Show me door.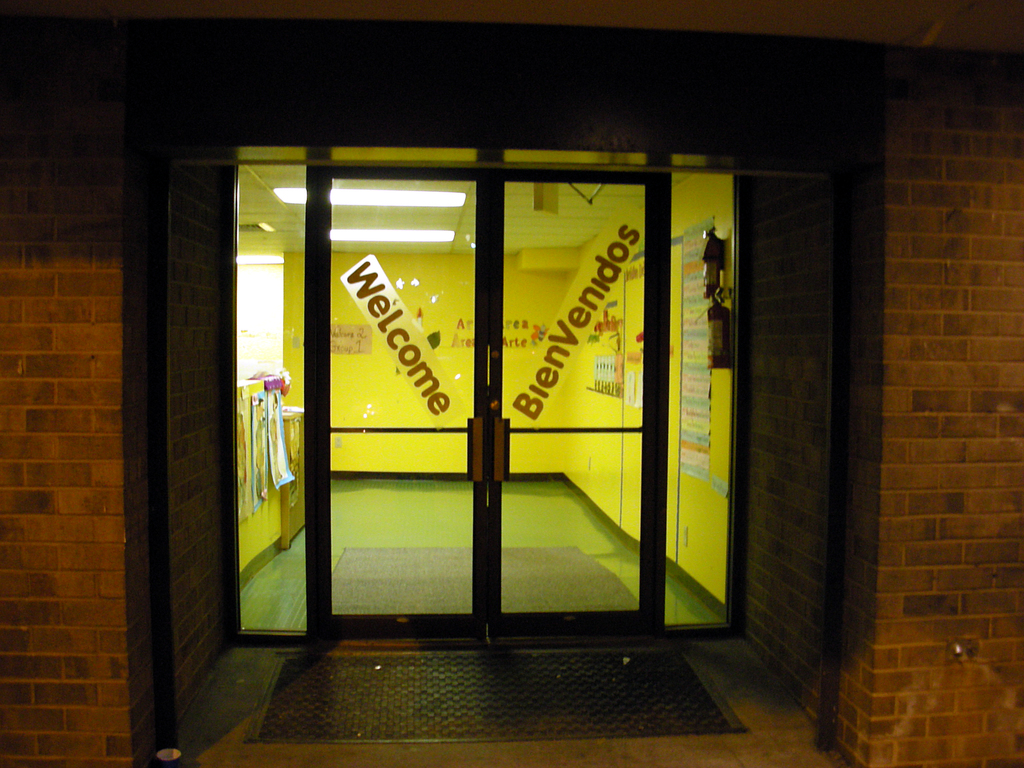
door is here: x1=239, y1=147, x2=682, y2=670.
